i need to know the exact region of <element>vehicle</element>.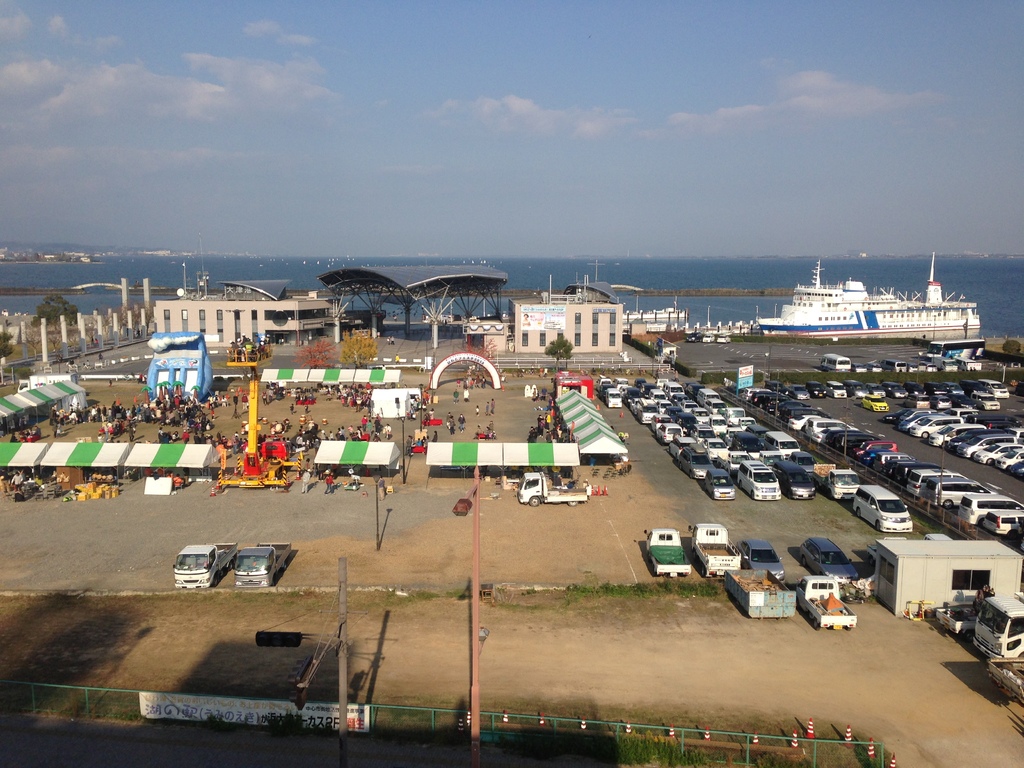
Region: region(919, 340, 986, 360).
